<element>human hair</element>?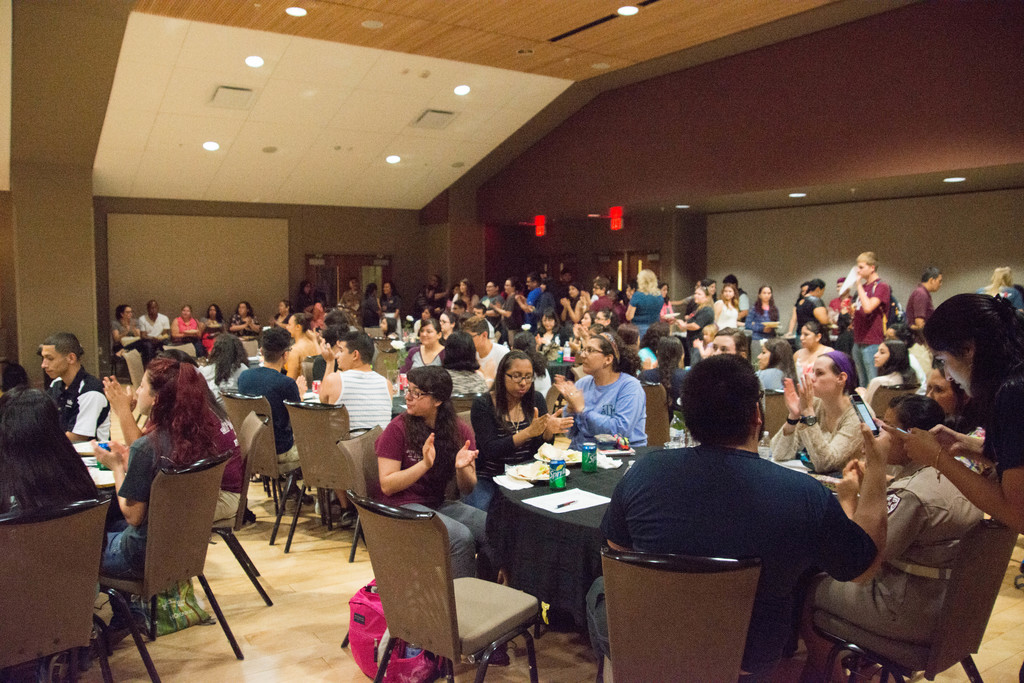
815:353:861:396
